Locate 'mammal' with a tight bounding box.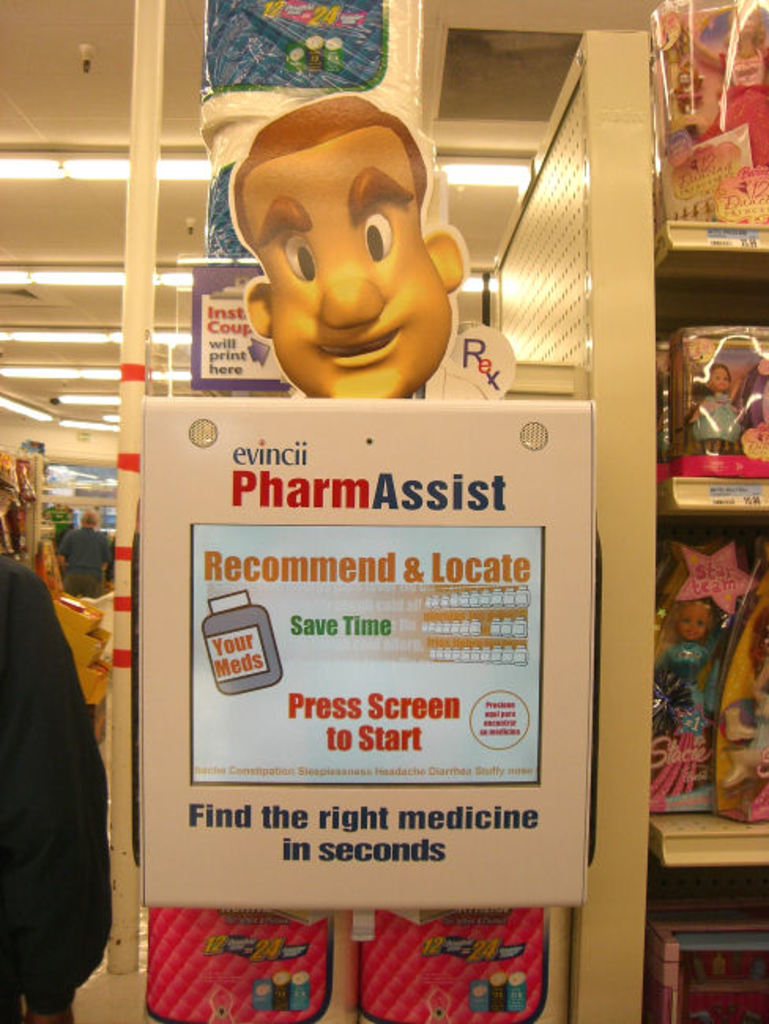
0,559,110,1022.
